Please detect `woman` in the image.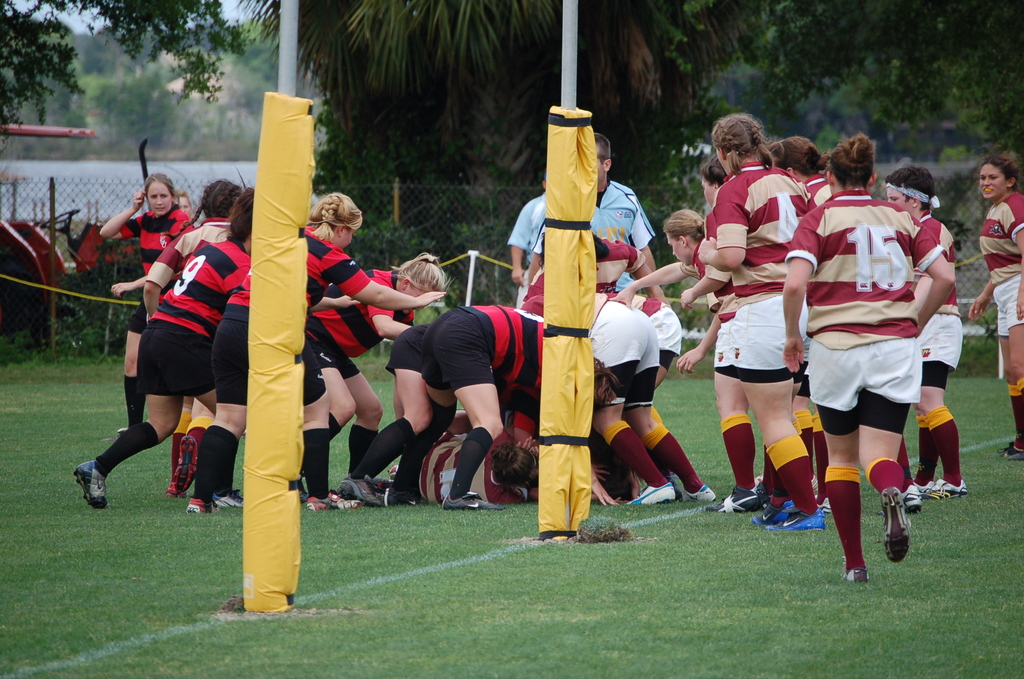
372, 410, 542, 499.
